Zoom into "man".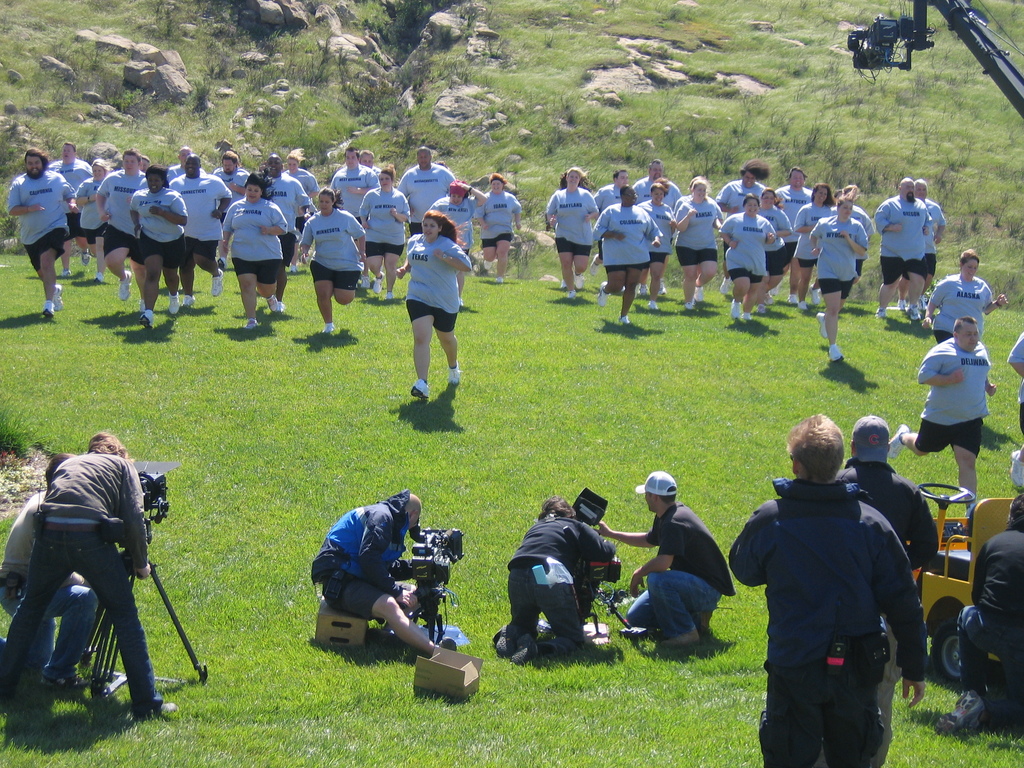
Zoom target: 5, 150, 77, 319.
